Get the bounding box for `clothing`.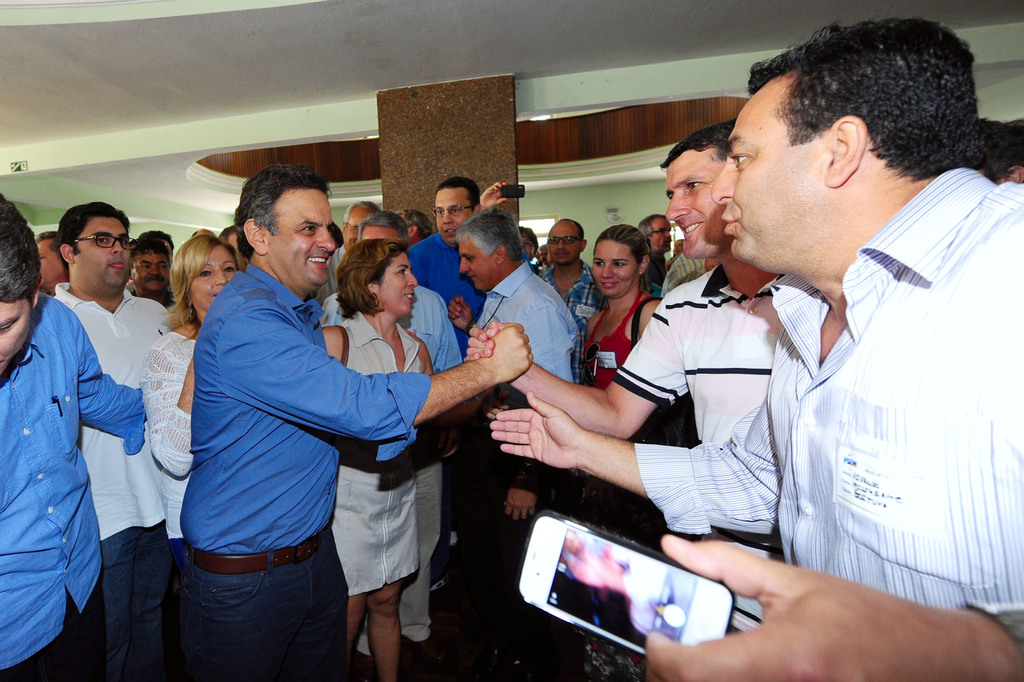
<bbox>319, 290, 464, 371</bbox>.
